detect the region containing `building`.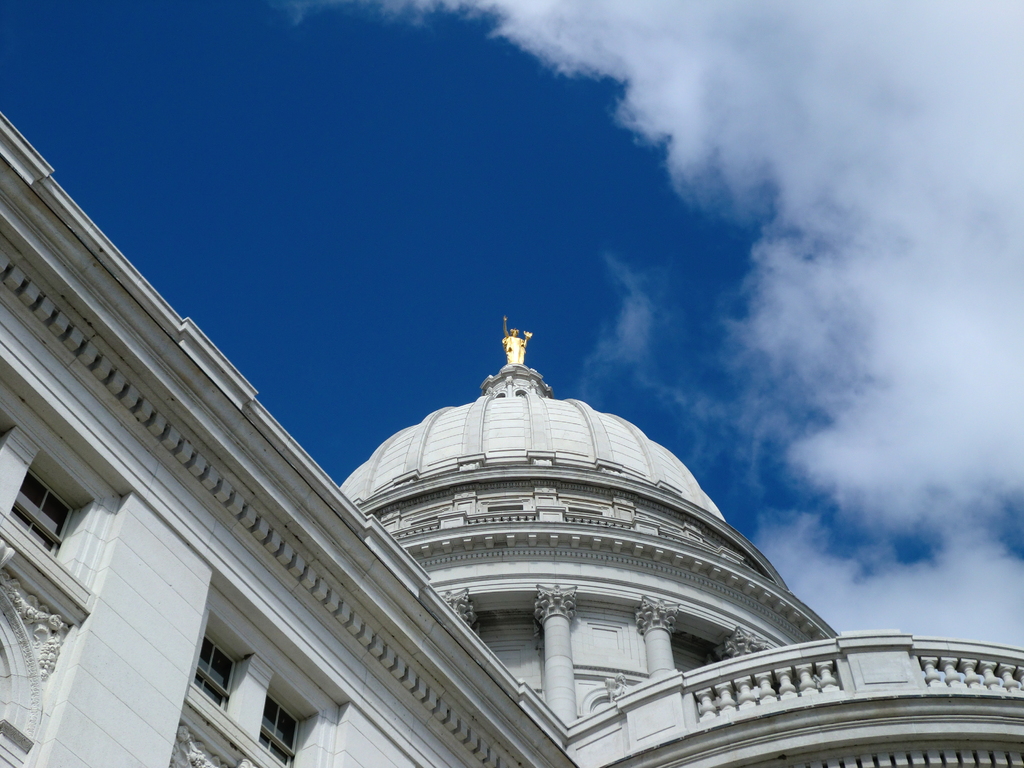
crop(0, 106, 1023, 767).
